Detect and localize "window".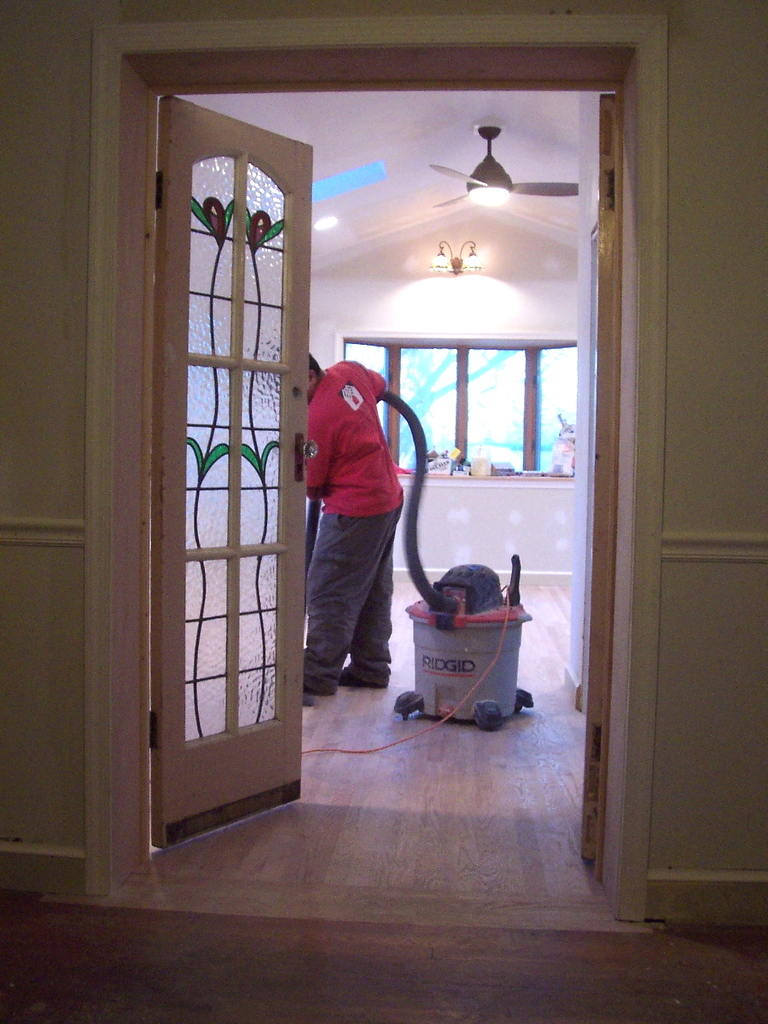
Localized at <region>341, 333, 576, 486</region>.
